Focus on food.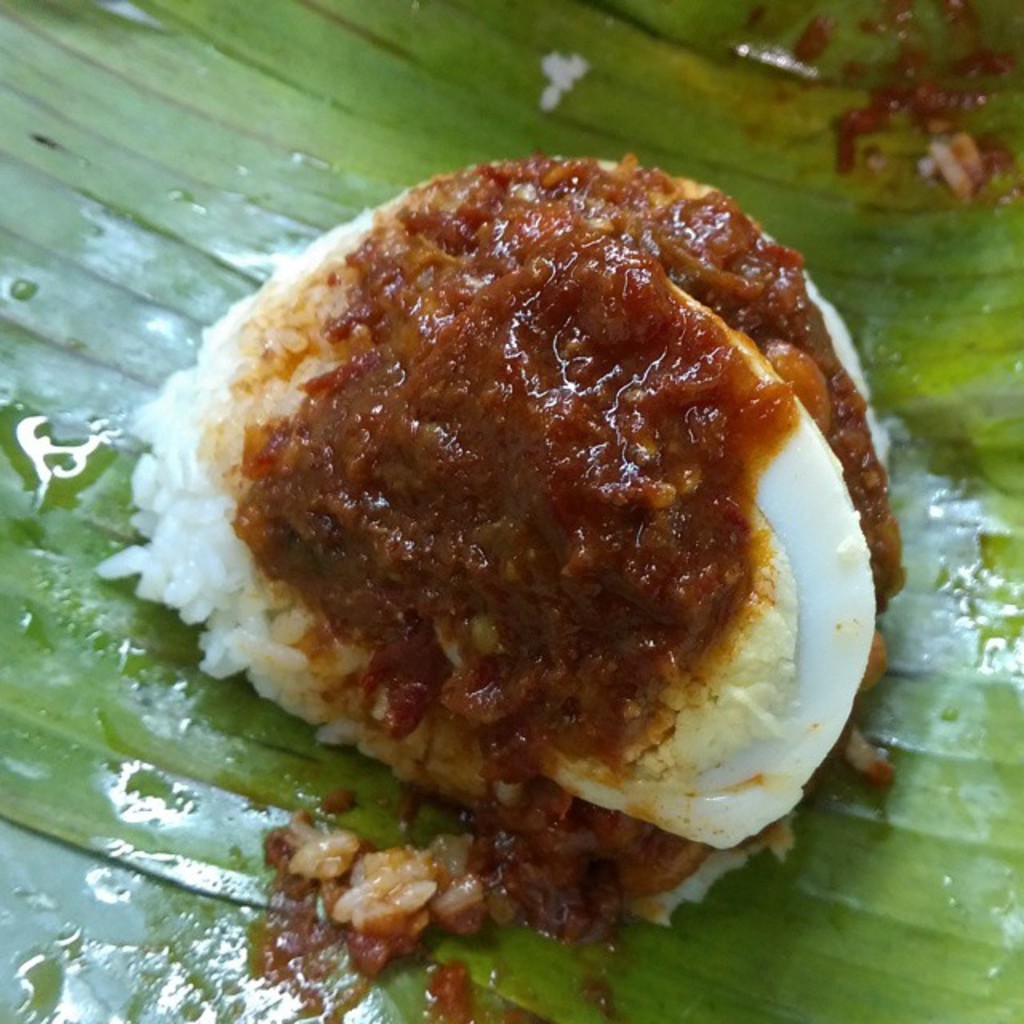
Focused at 134,170,882,915.
